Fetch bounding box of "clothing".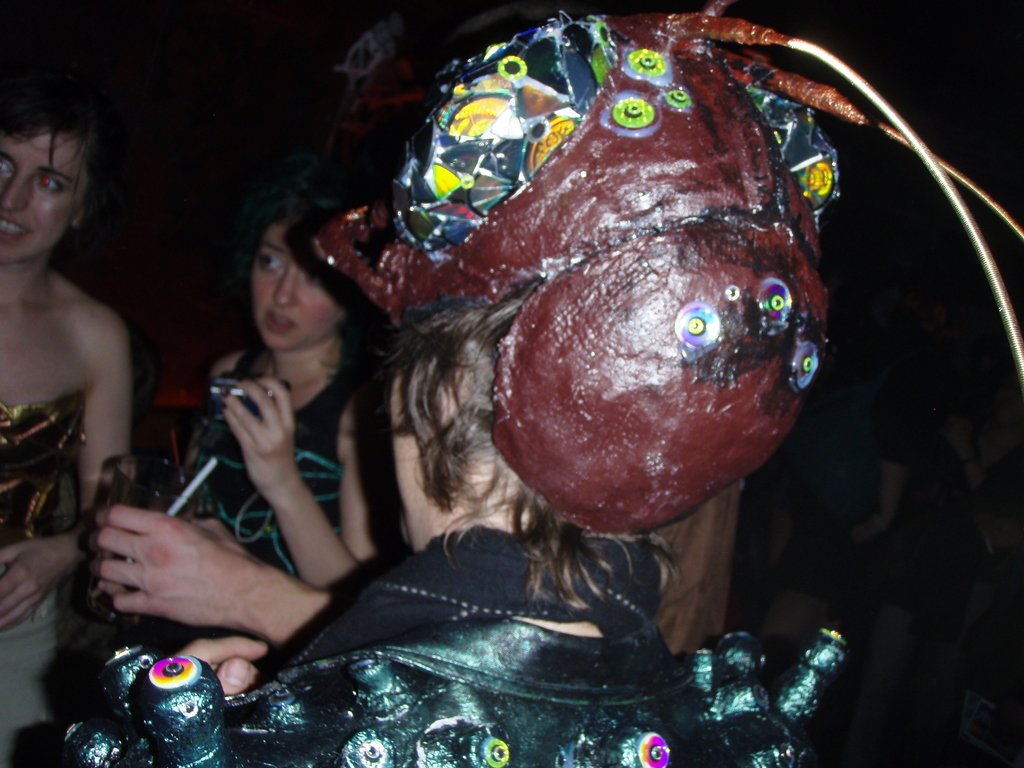
Bbox: (x1=199, y1=544, x2=762, y2=760).
